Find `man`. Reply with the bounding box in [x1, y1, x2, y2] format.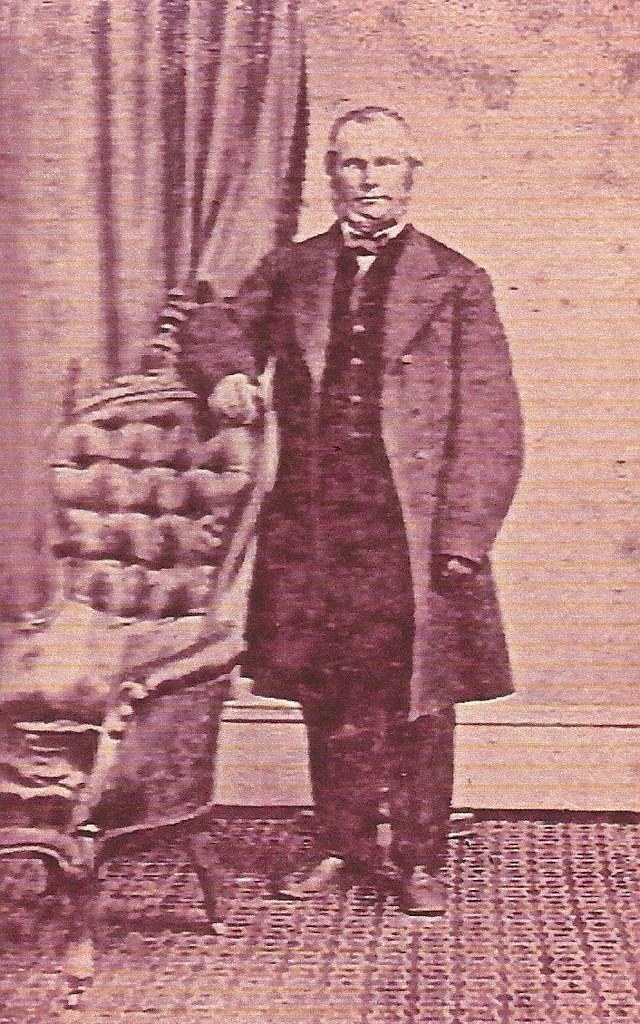
[185, 106, 531, 863].
